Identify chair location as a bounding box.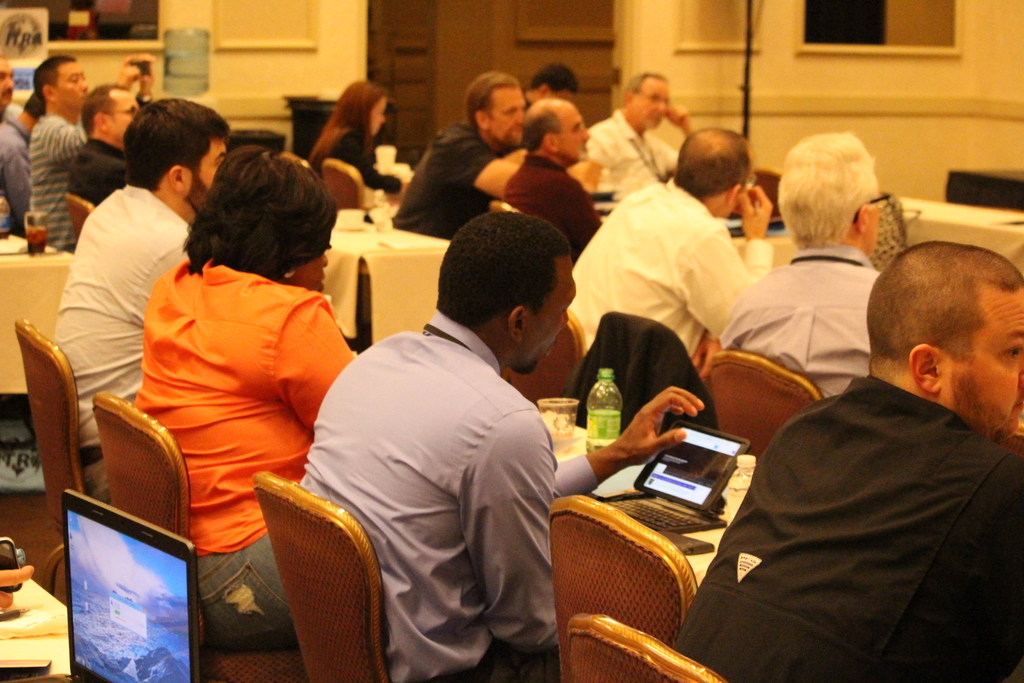
[568,611,729,682].
